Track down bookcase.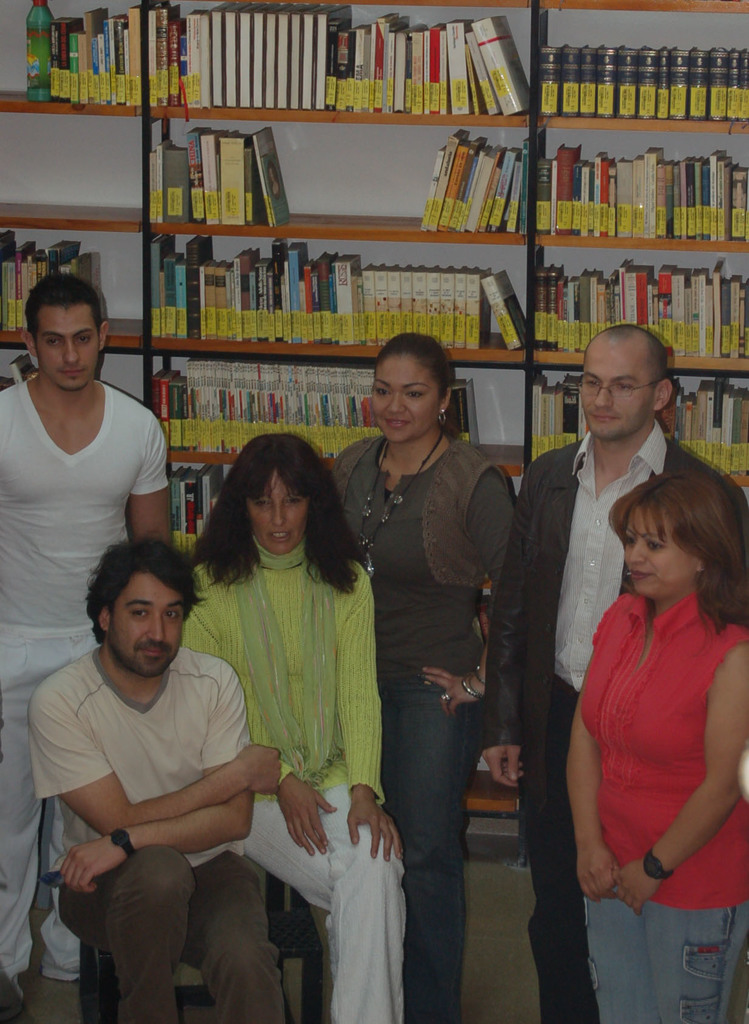
Tracked to 16:12:729:726.
